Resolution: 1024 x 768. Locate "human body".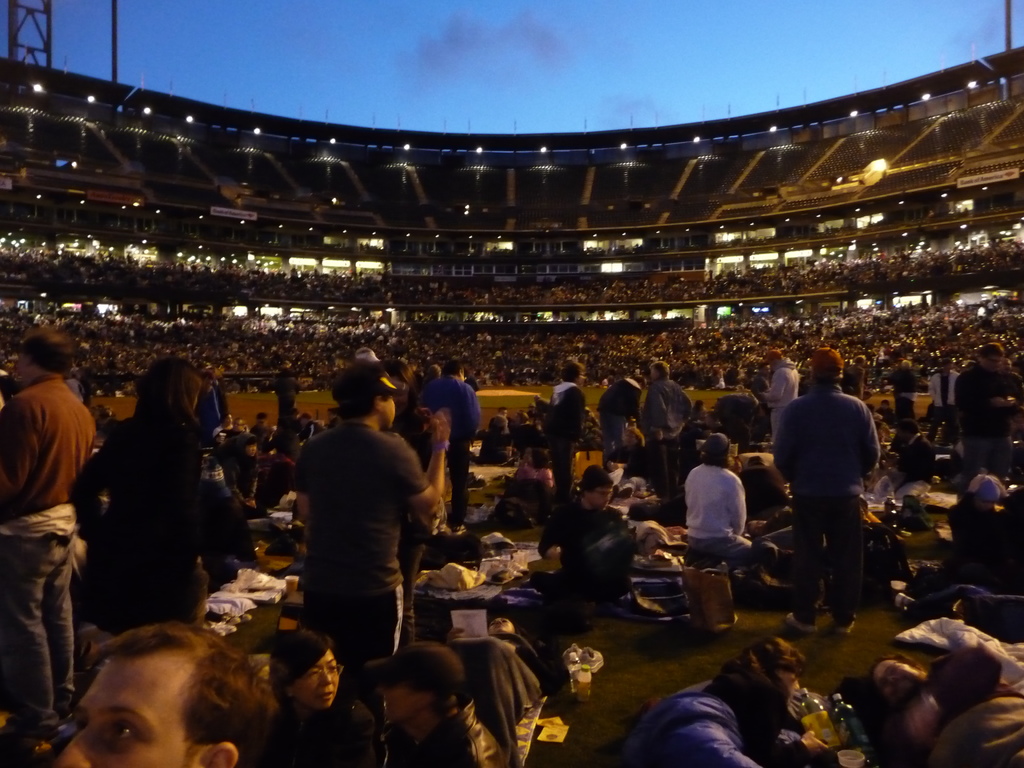
crop(97, 284, 104, 291).
